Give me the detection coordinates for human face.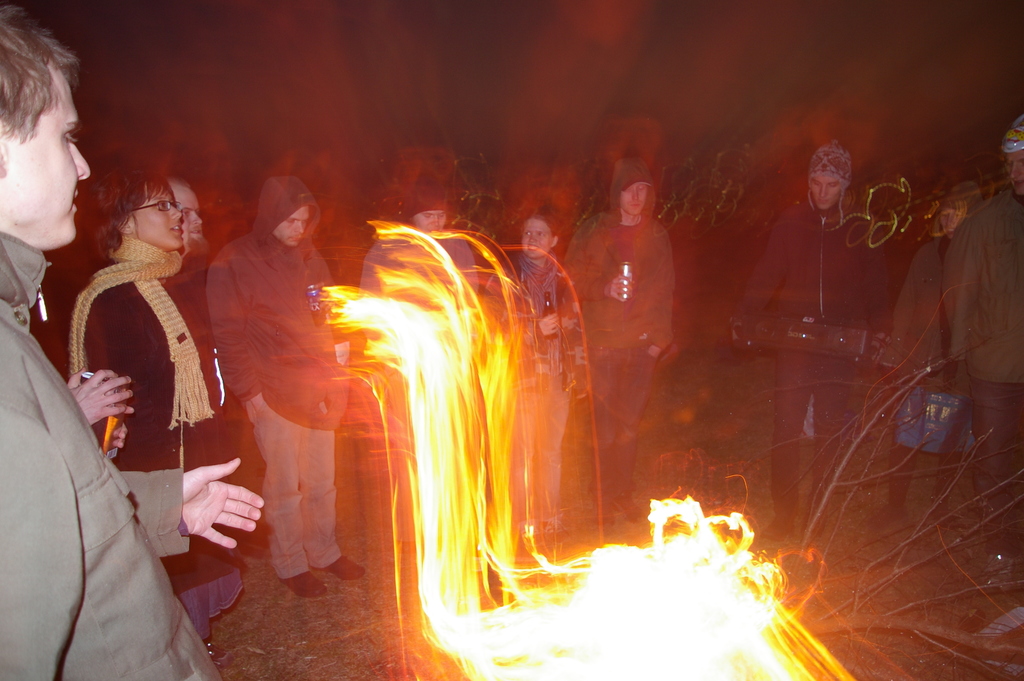
[x1=9, y1=70, x2=92, y2=245].
